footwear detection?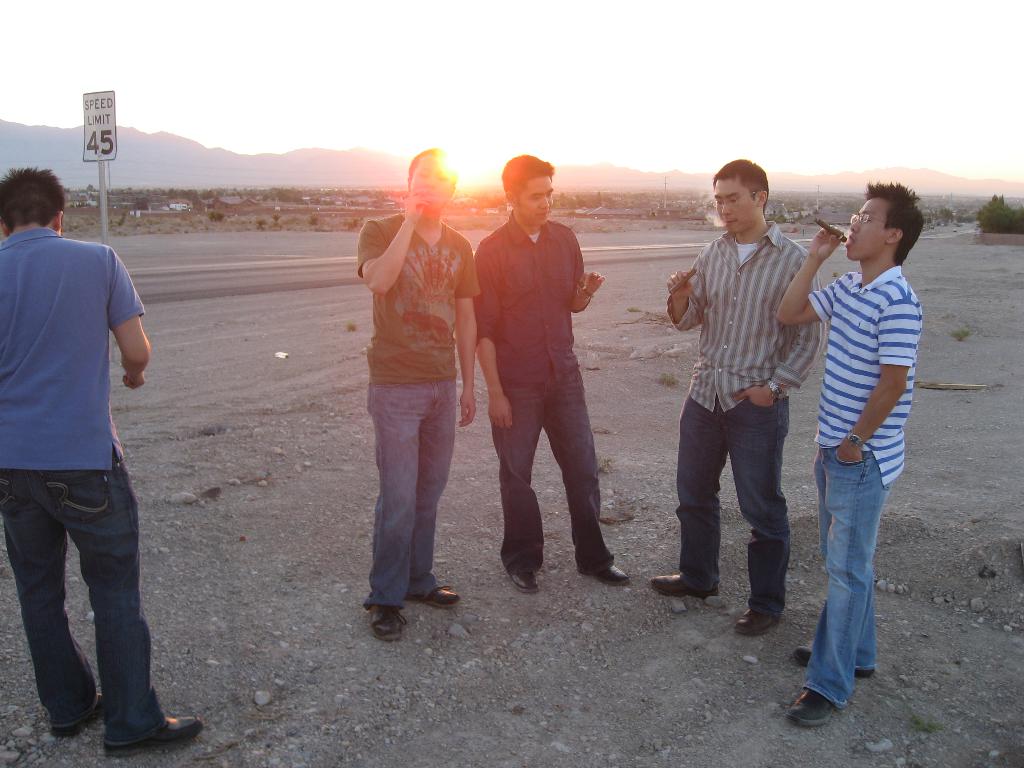
<box>650,572,717,598</box>
